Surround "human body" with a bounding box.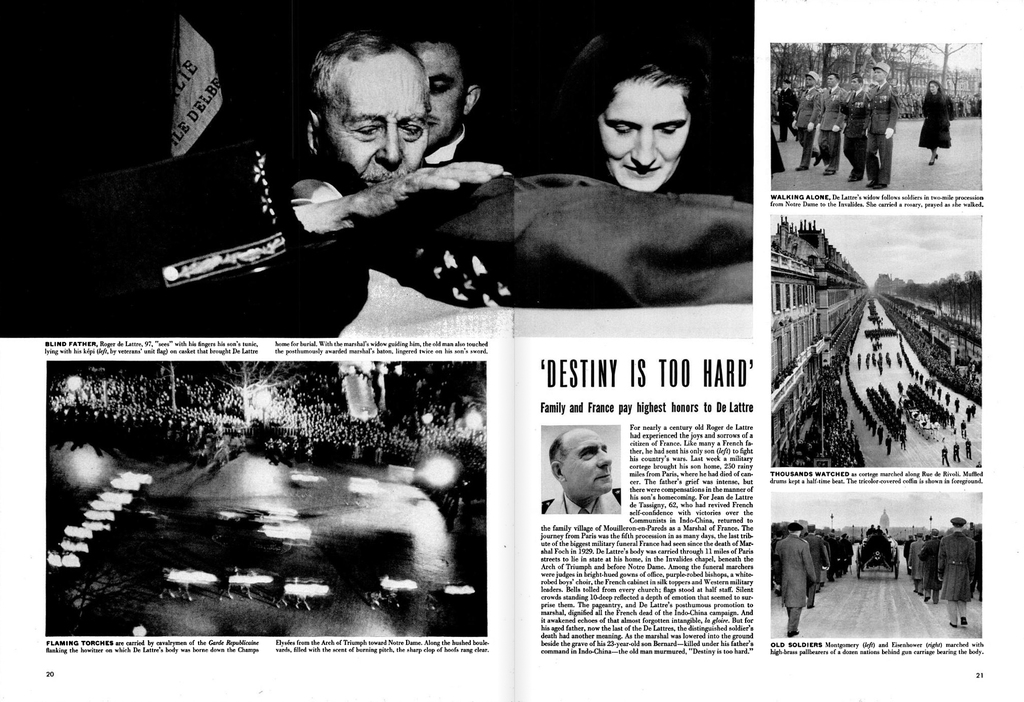
region(769, 83, 924, 189).
